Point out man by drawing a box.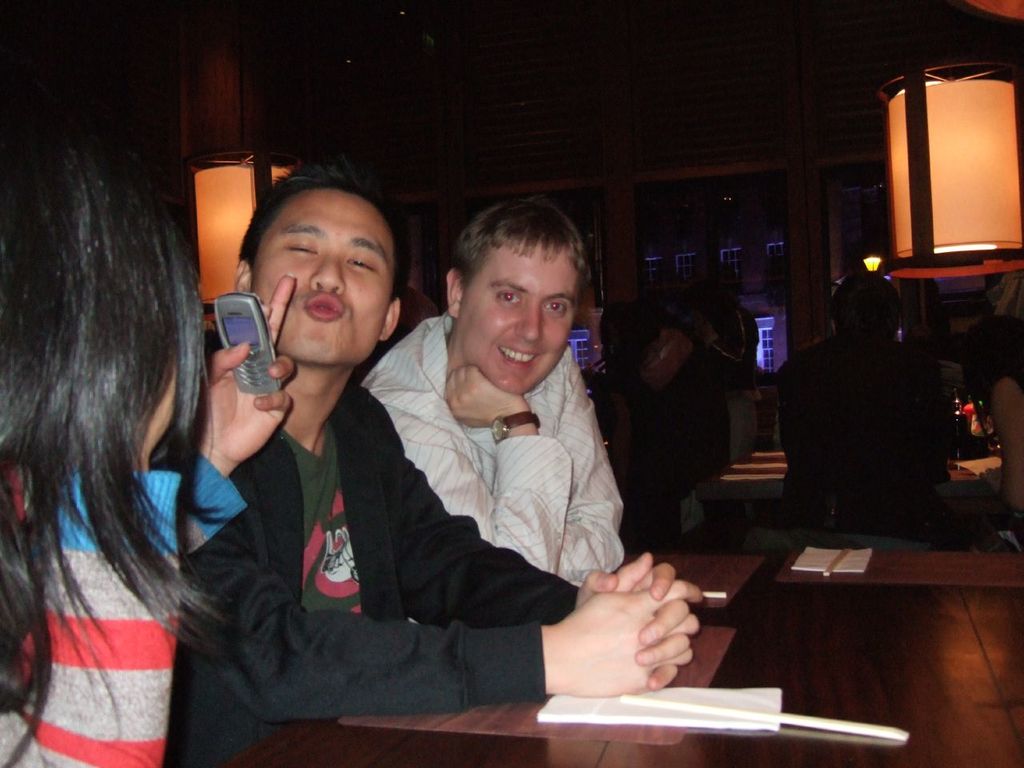
box(954, 301, 1023, 510).
